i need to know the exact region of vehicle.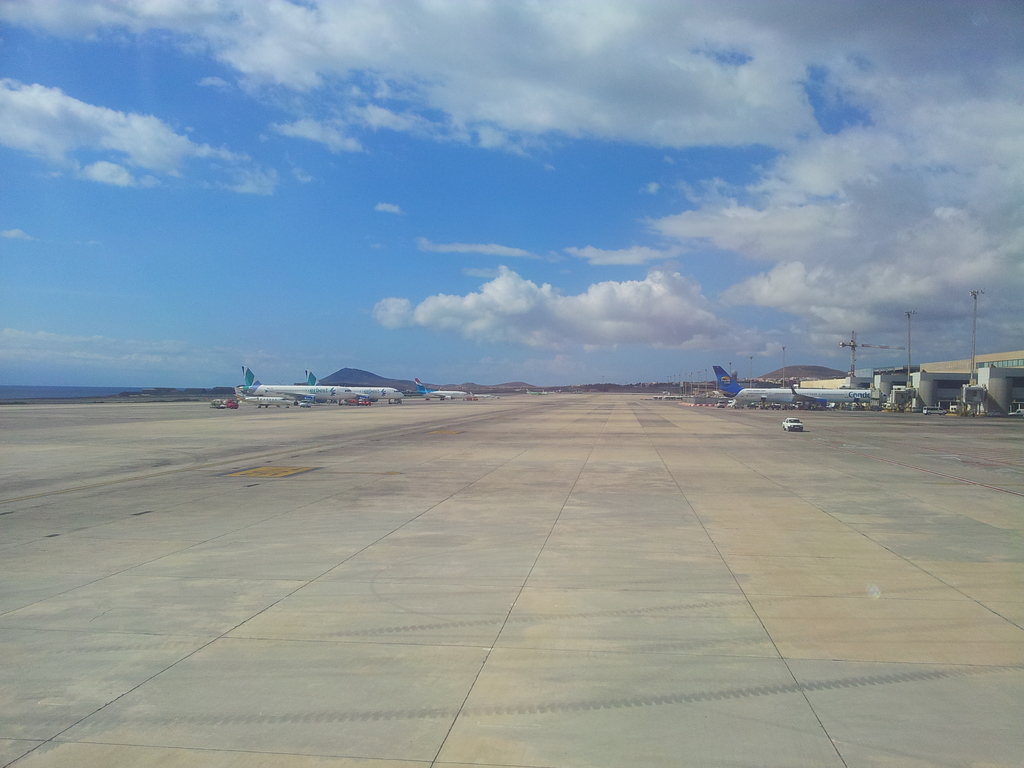
Region: Rect(525, 387, 543, 397).
